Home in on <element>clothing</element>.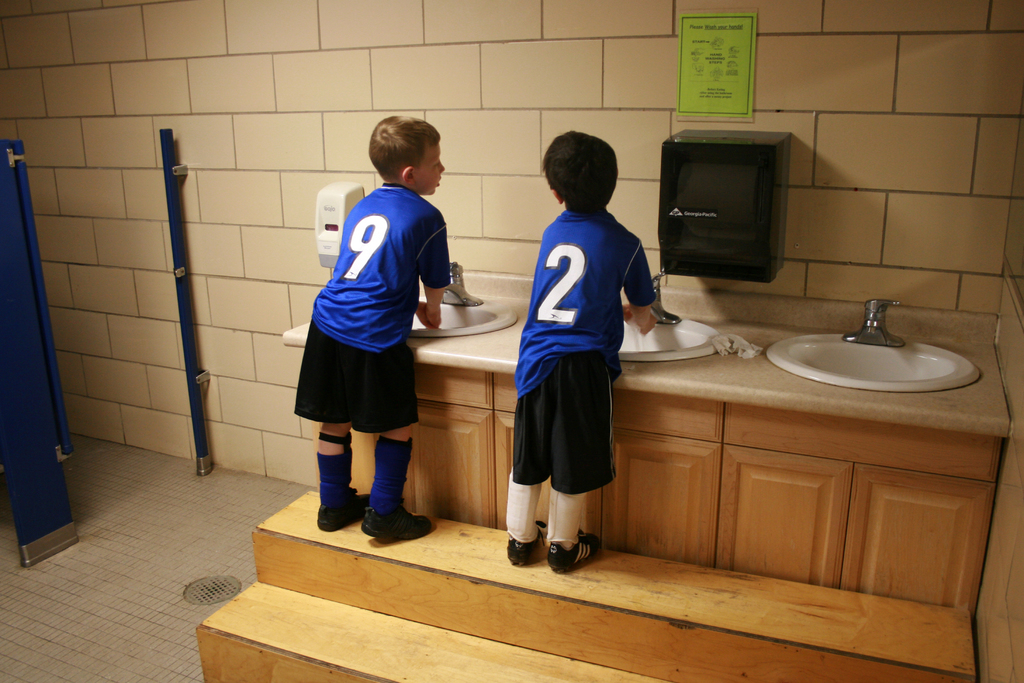
Homed in at bbox(295, 163, 444, 457).
